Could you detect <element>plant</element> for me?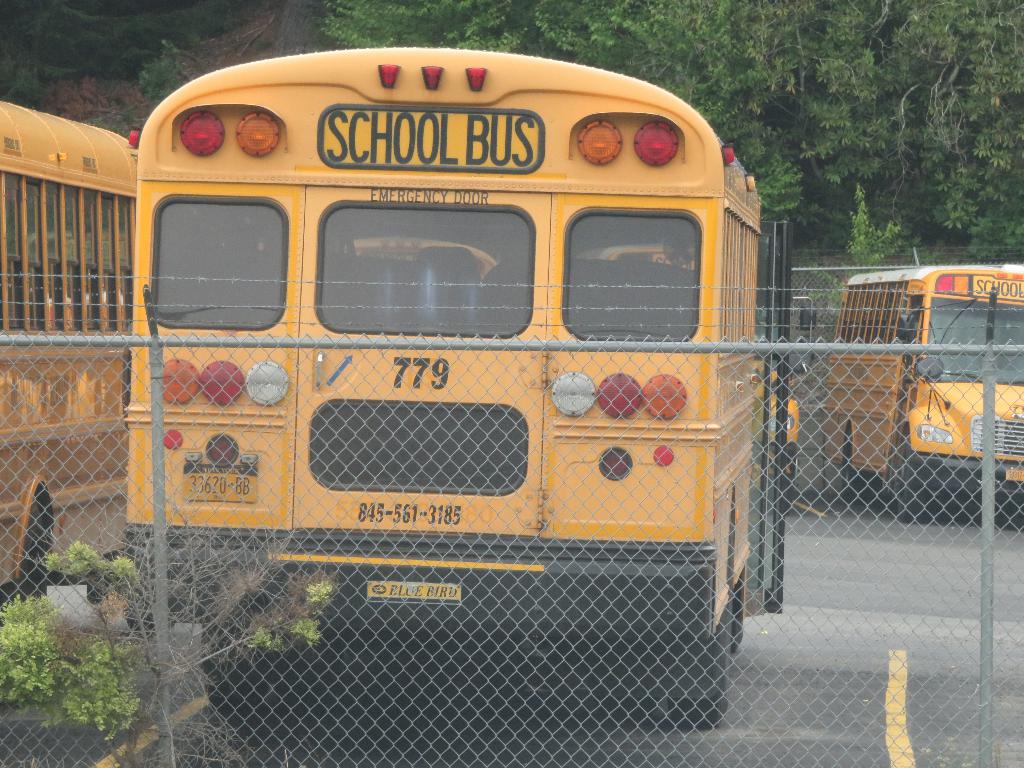
Detection result: 0, 495, 341, 767.
